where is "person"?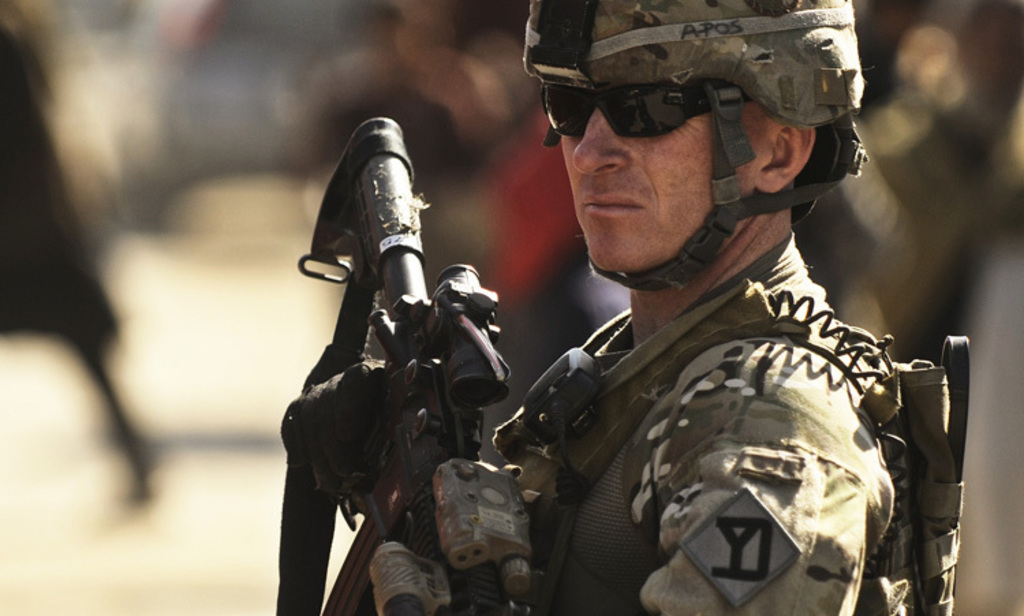
281, 0, 984, 615.
